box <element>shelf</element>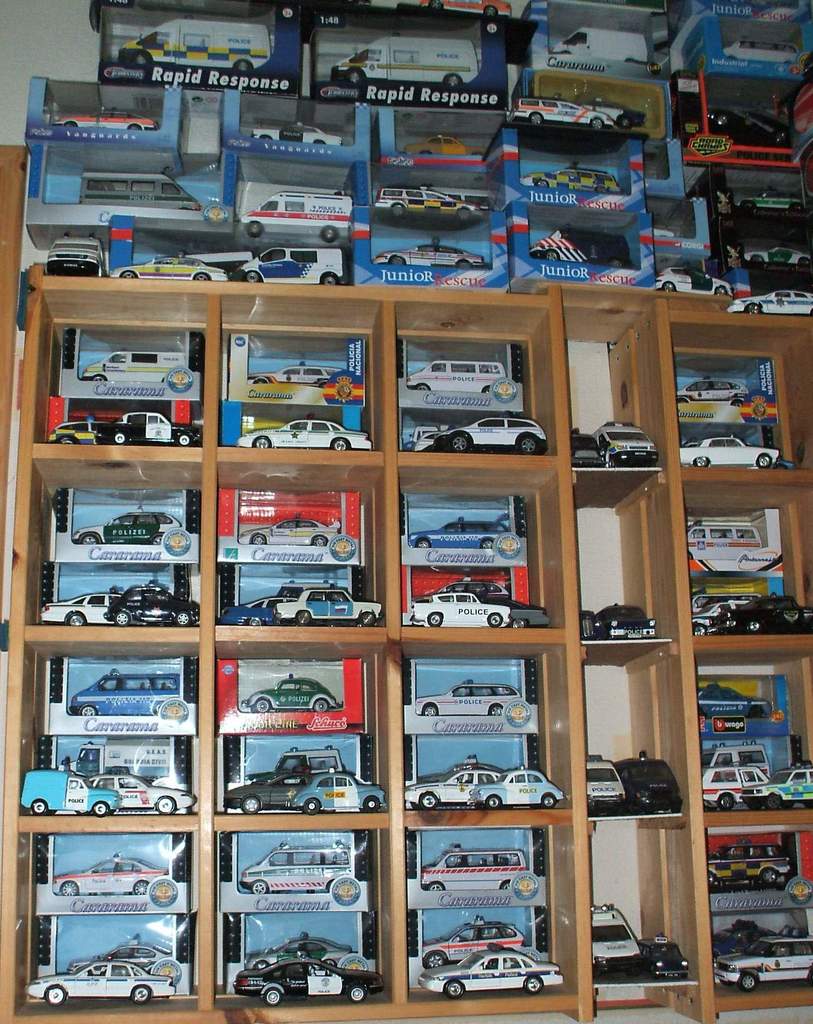
bbox(1, 822, 204, 1023)
